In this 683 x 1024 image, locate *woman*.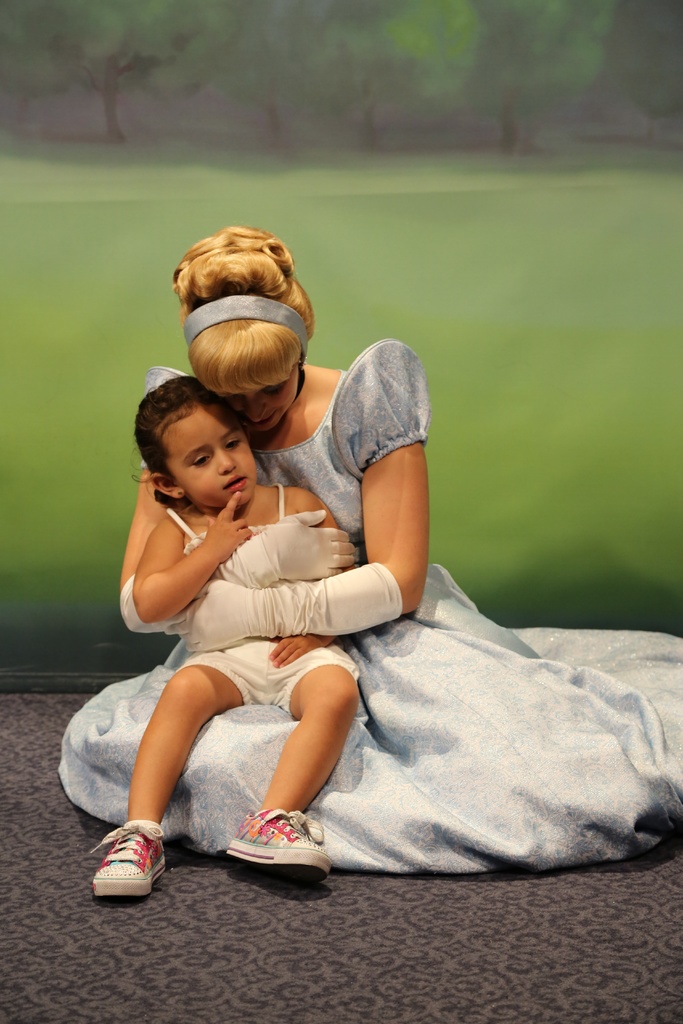
Bounding box: crop(86, 231, 567, 902).
